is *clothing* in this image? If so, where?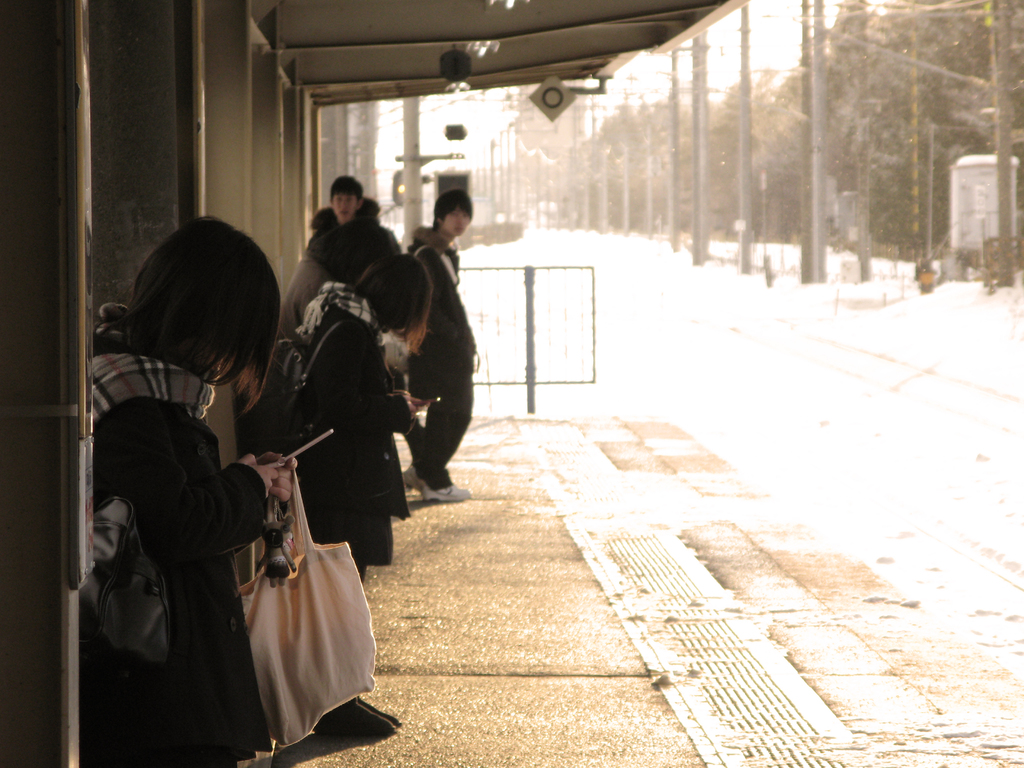
Yes, at left=293, top=193, right=407, bottom=328.
